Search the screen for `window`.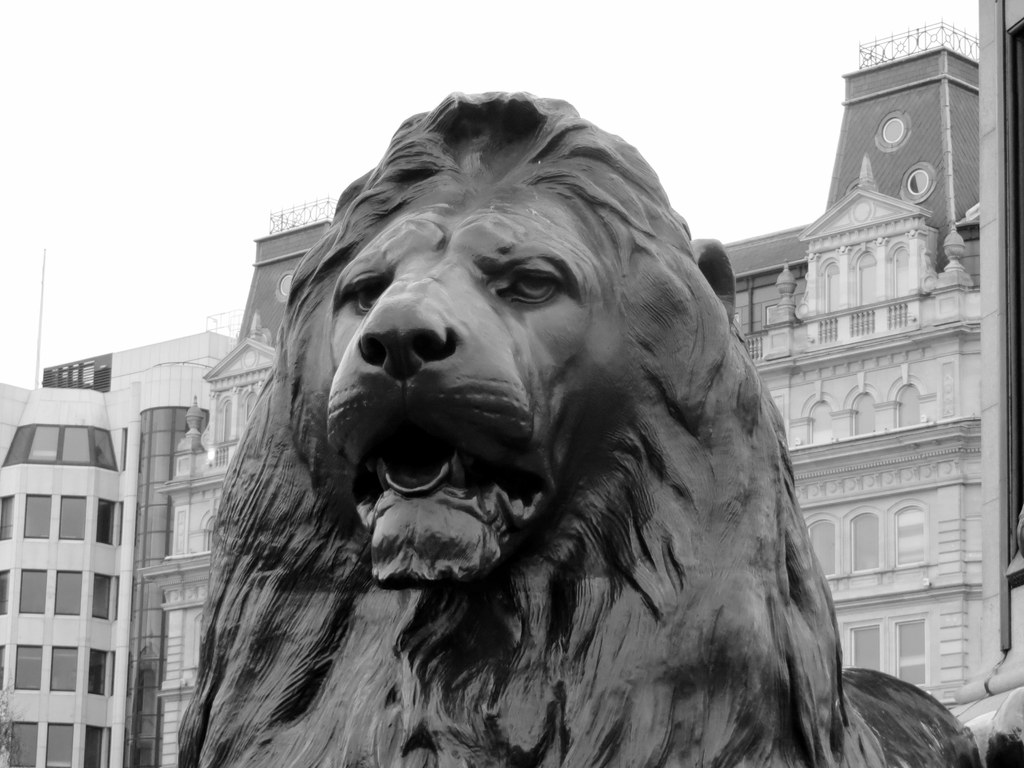
Found at pyautogui.locateOnScreen(80, 646, 117, 694).
